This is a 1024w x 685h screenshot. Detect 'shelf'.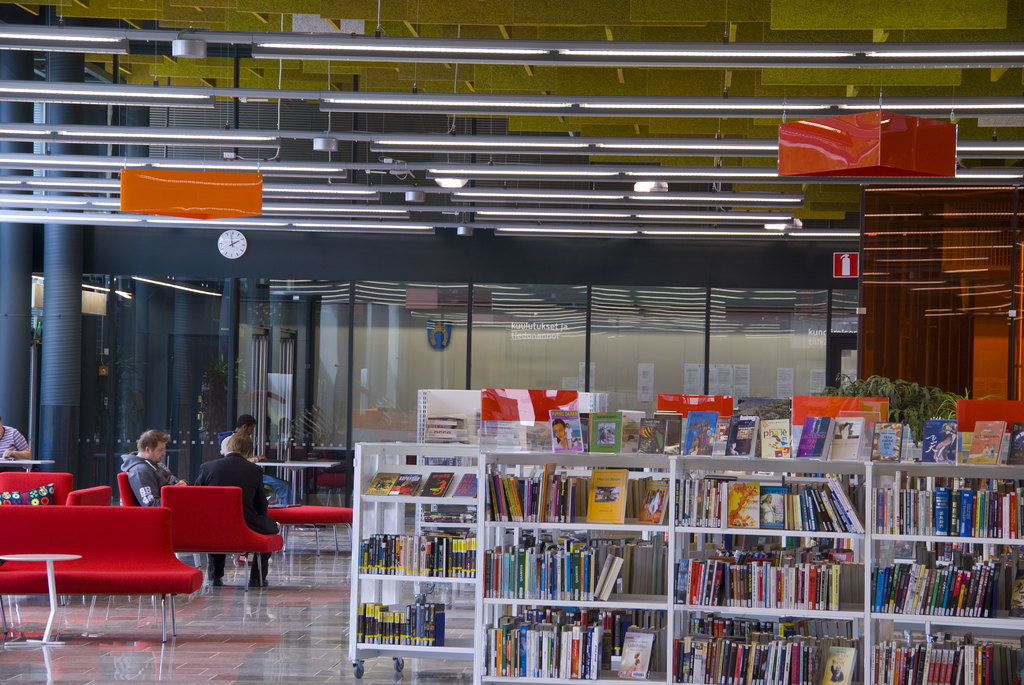
356, 443, 484, 504.
